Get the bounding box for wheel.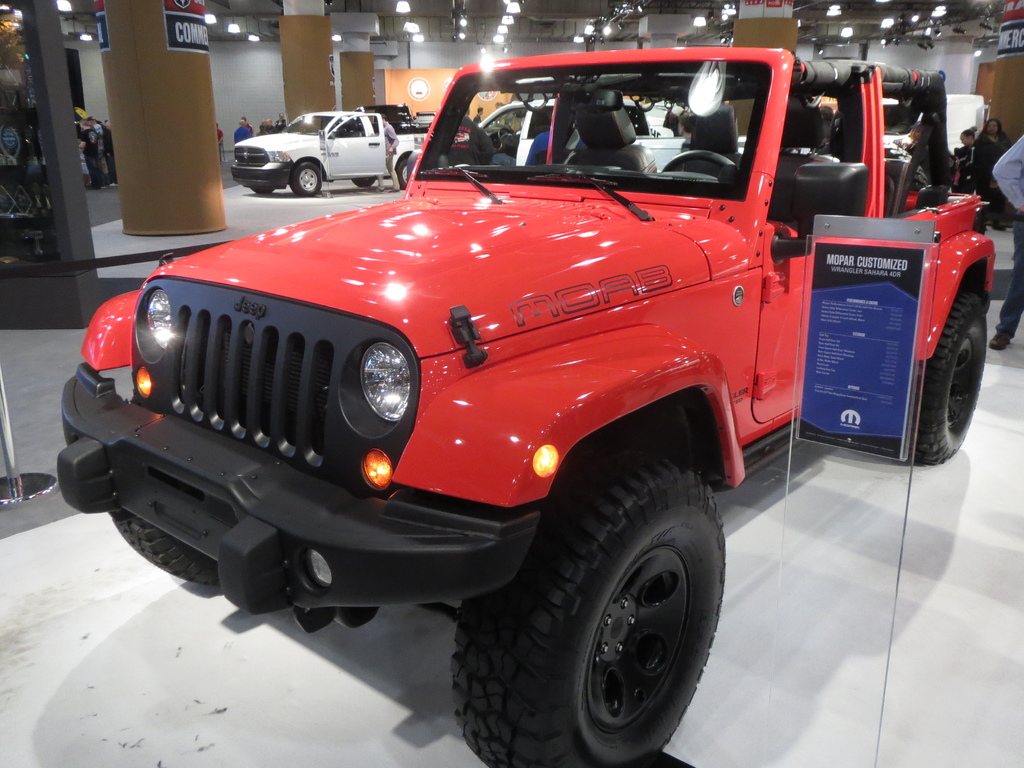
109:506:218:584.
